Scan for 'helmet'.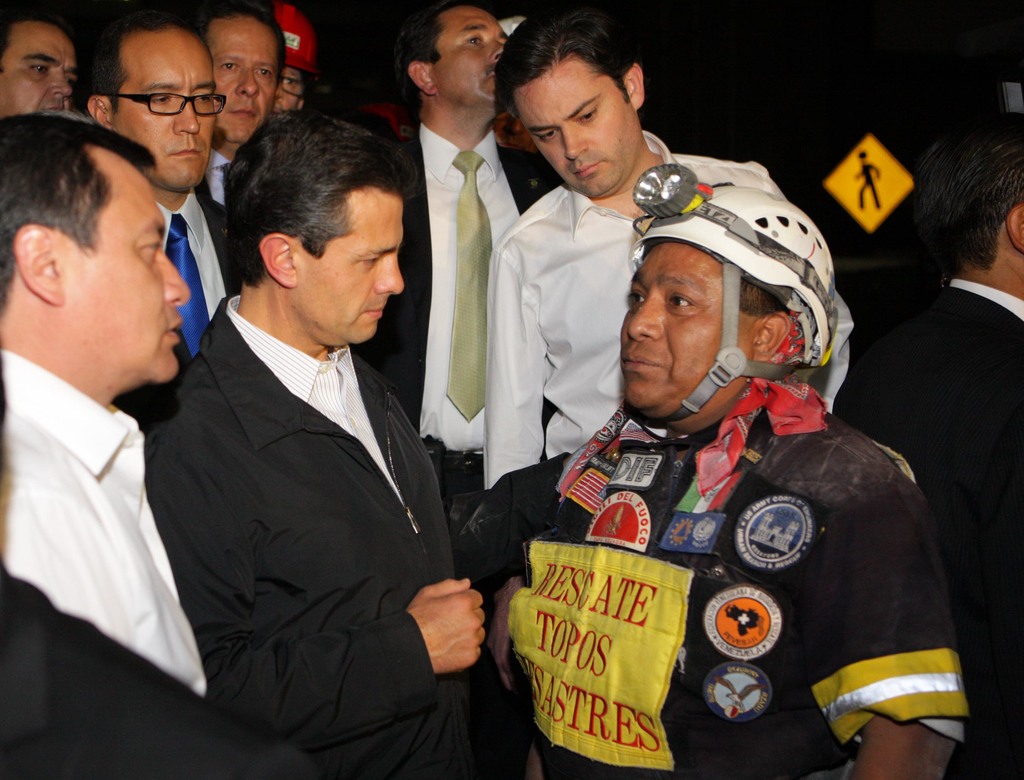
Scan result: region(500, 12, 530, 42).
